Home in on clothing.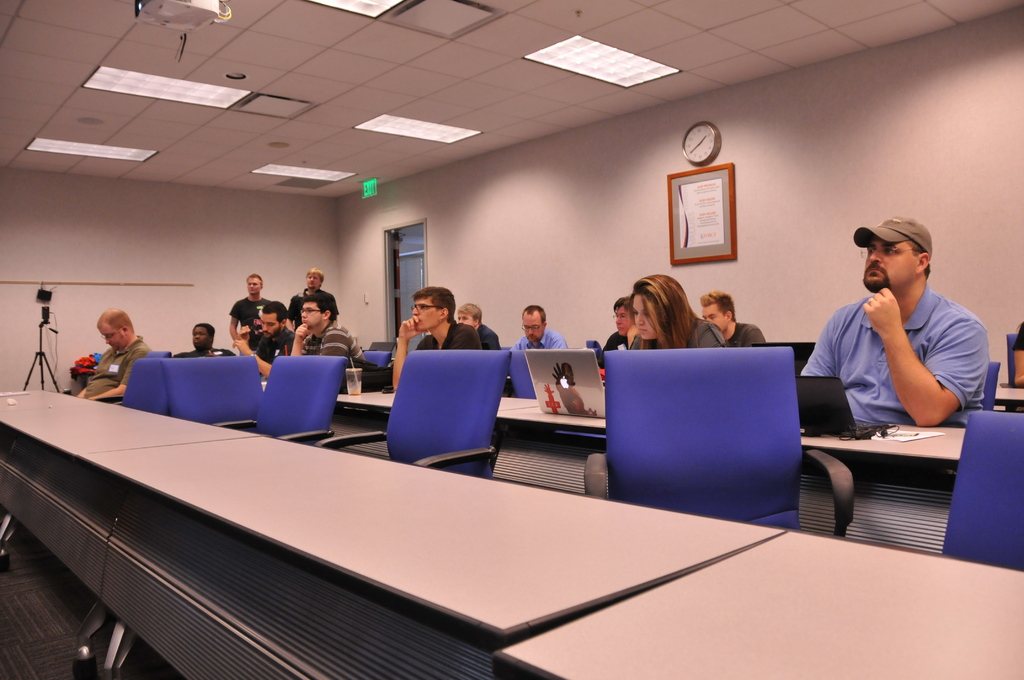
Homed in at <box>723,316,781,360</box>.
